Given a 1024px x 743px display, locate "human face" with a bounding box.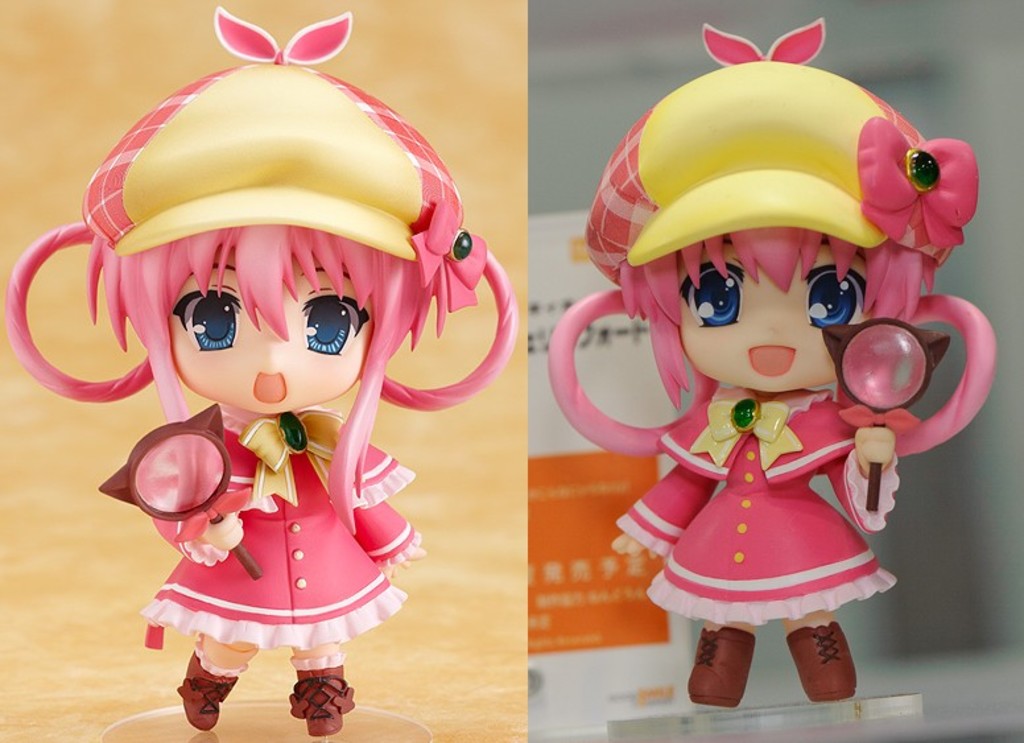
Located: region(165, 224, 373, 416).
